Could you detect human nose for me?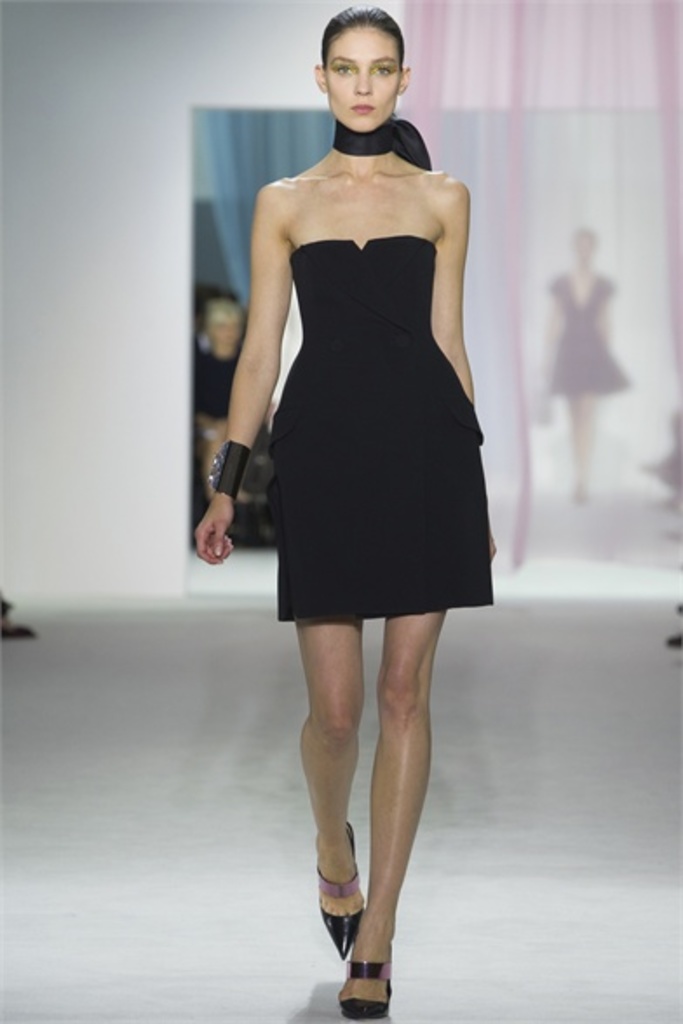
Detection result: (x1=352, y1=75, x2=373, y2=98).
